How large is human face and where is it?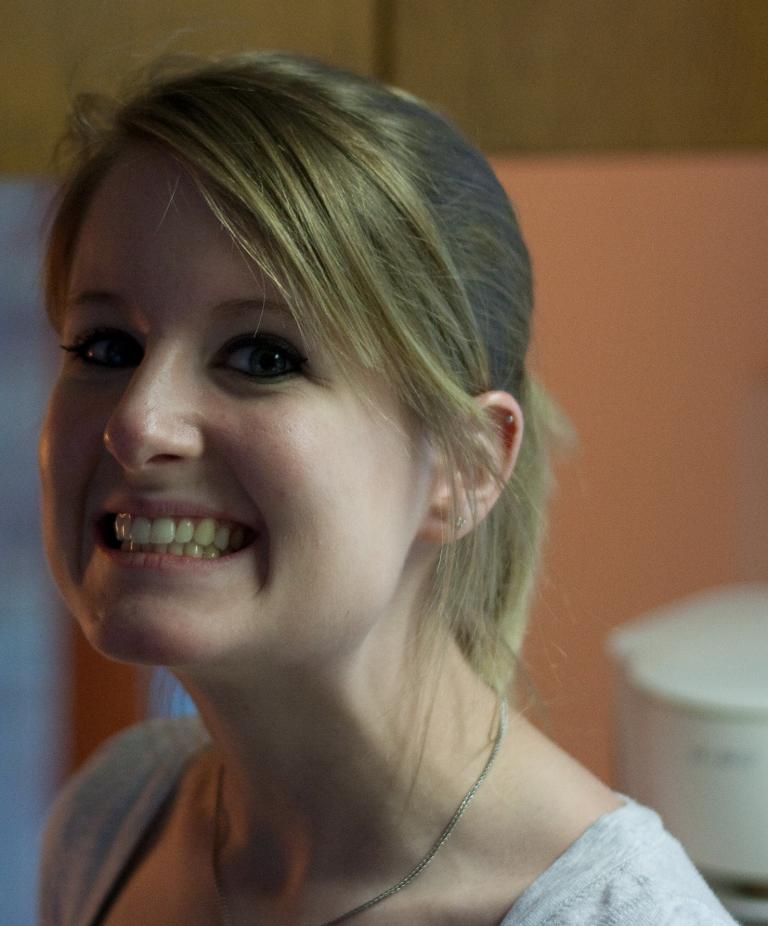
Bounding box: (x1=37, y1=141, x2=436, y2=666).
